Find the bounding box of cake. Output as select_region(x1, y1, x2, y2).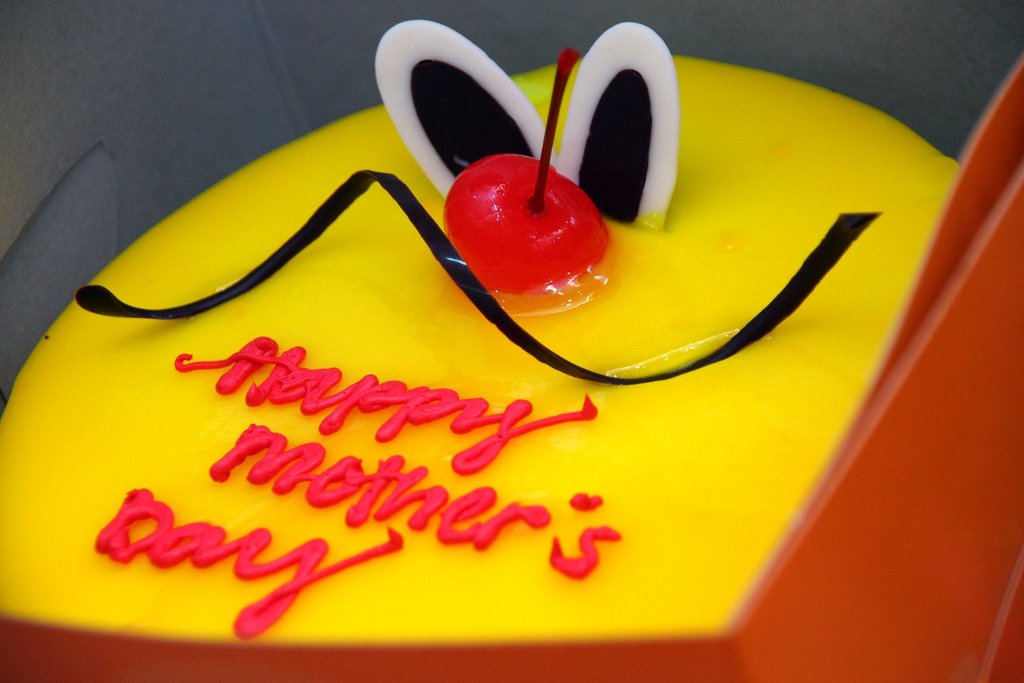
select_region(0, 16, 964, 645).
